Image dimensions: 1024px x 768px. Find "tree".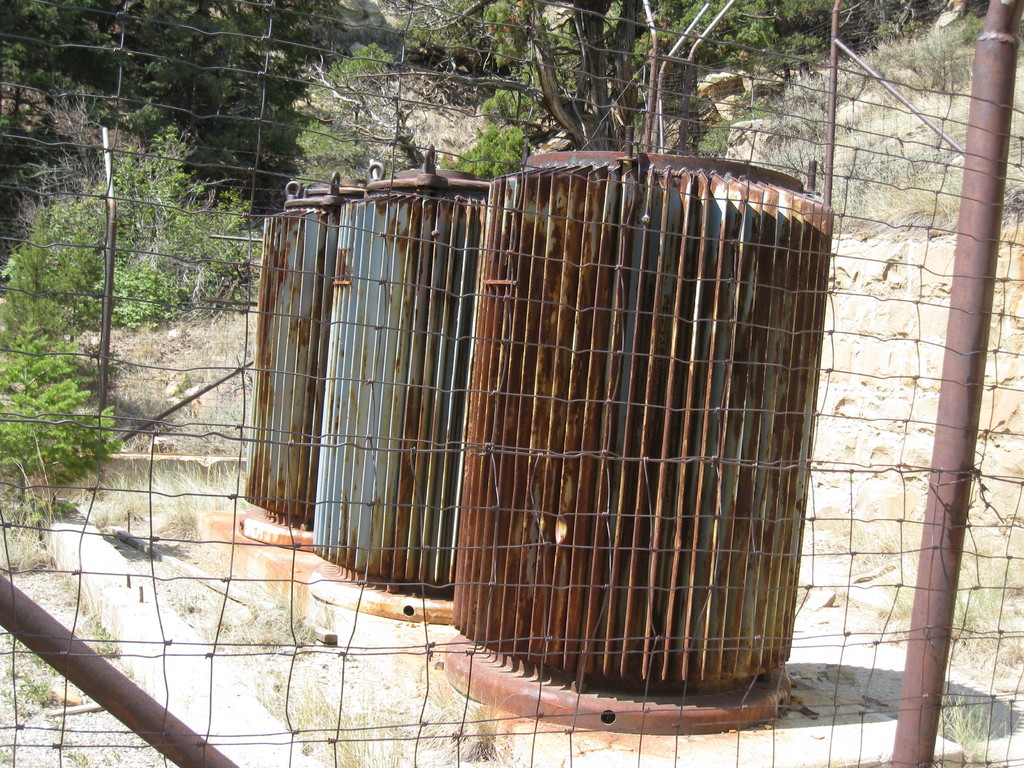
bbox=[7, 10, 396, 213].
